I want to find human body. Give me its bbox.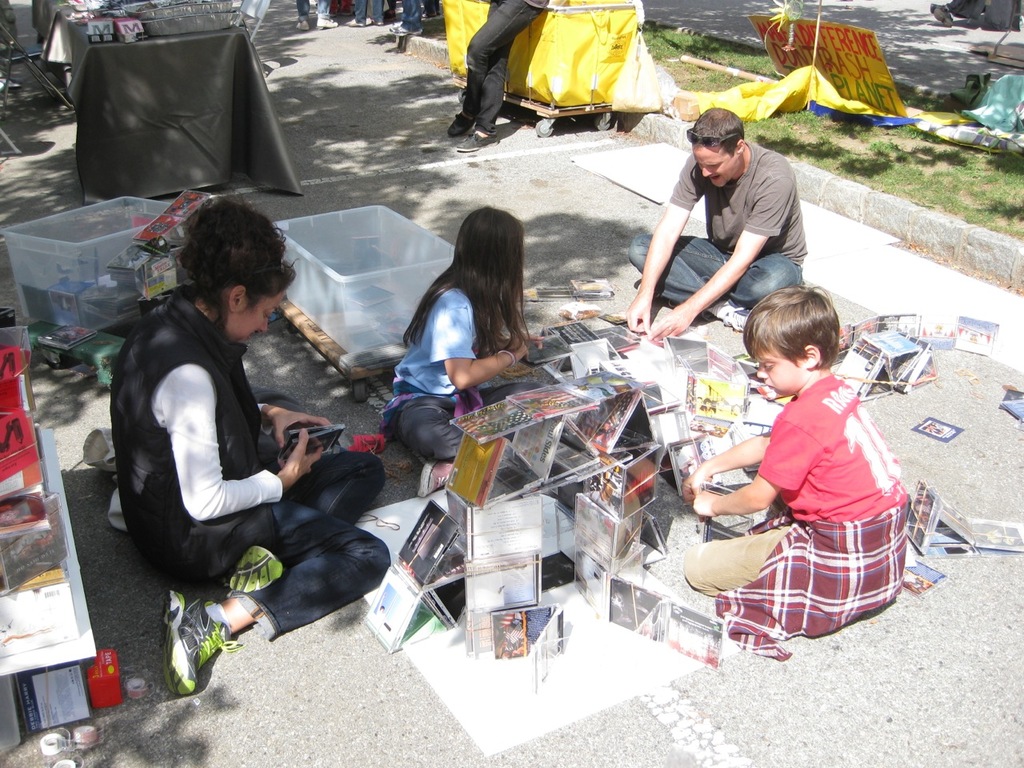
383 1 419 38.
